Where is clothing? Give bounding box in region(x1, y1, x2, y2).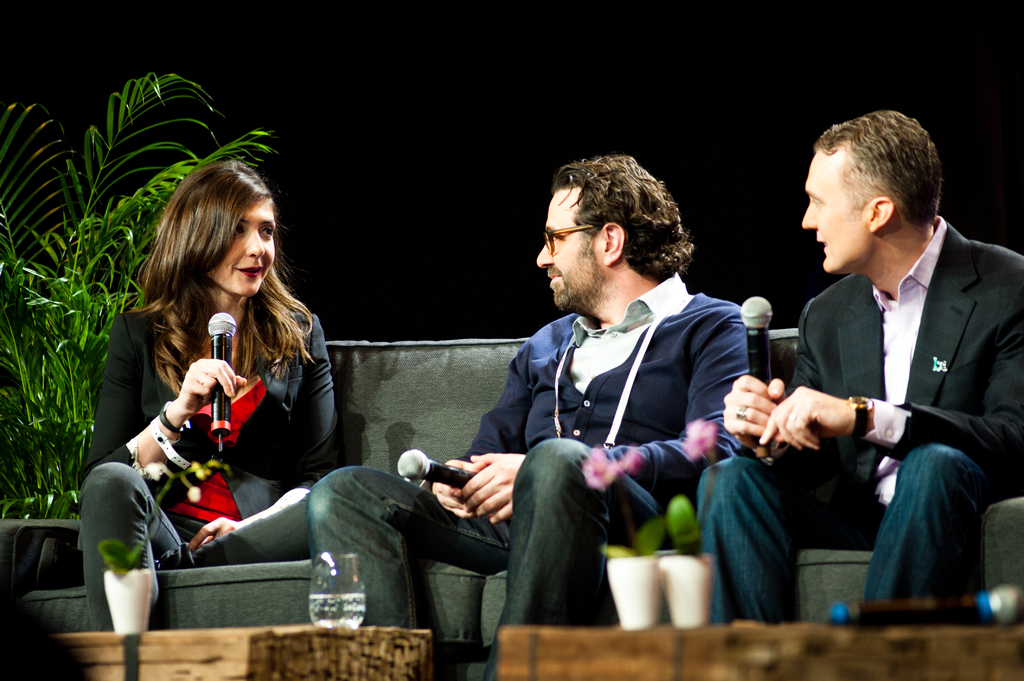
region(691, 212, 1023, 629).
